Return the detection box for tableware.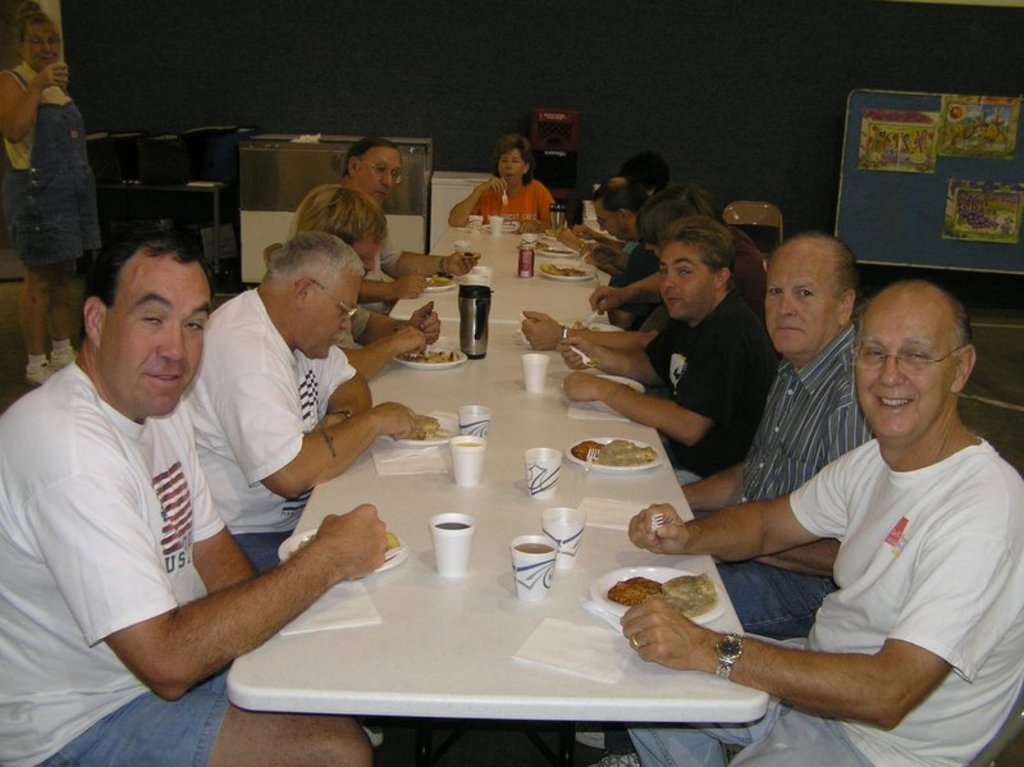
detection(375, 414, 458, 451).
